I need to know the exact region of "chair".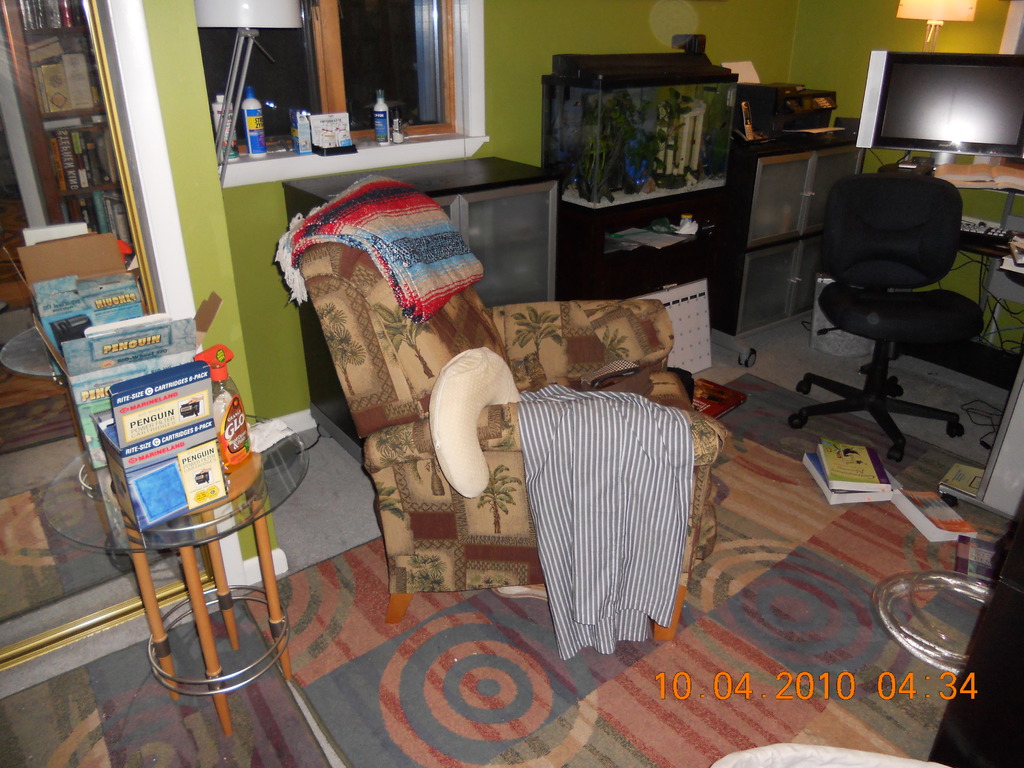
Region: 289, 230, 731, 643.
